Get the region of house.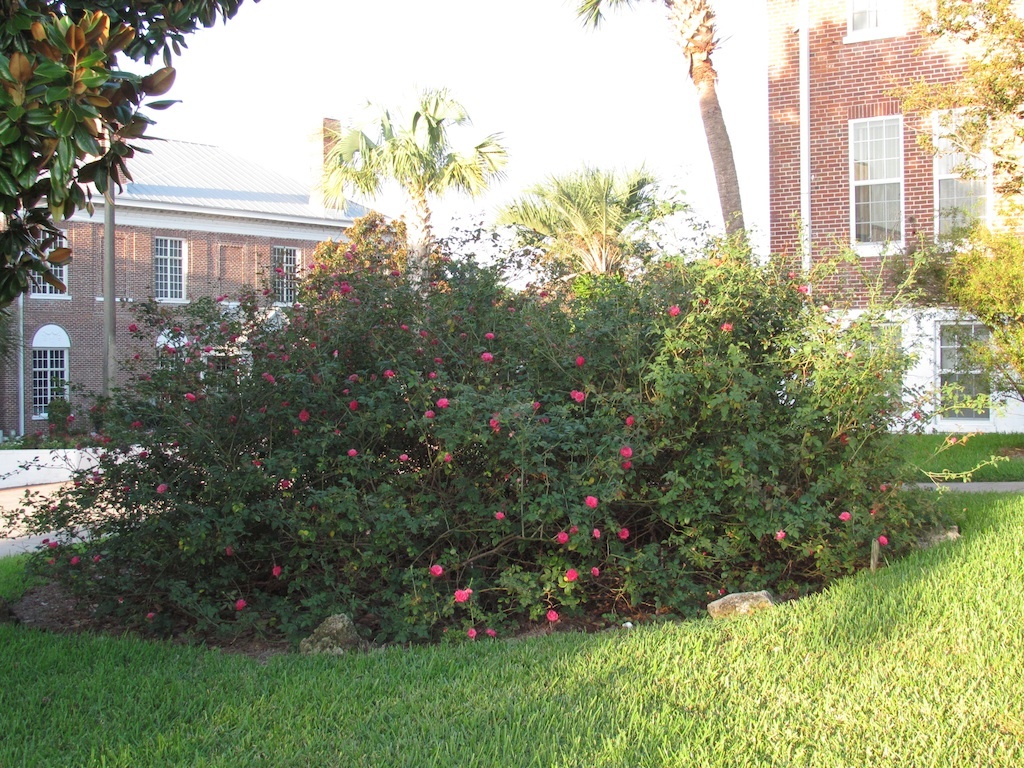
left=31, top=110, right=357, bottom=368.
